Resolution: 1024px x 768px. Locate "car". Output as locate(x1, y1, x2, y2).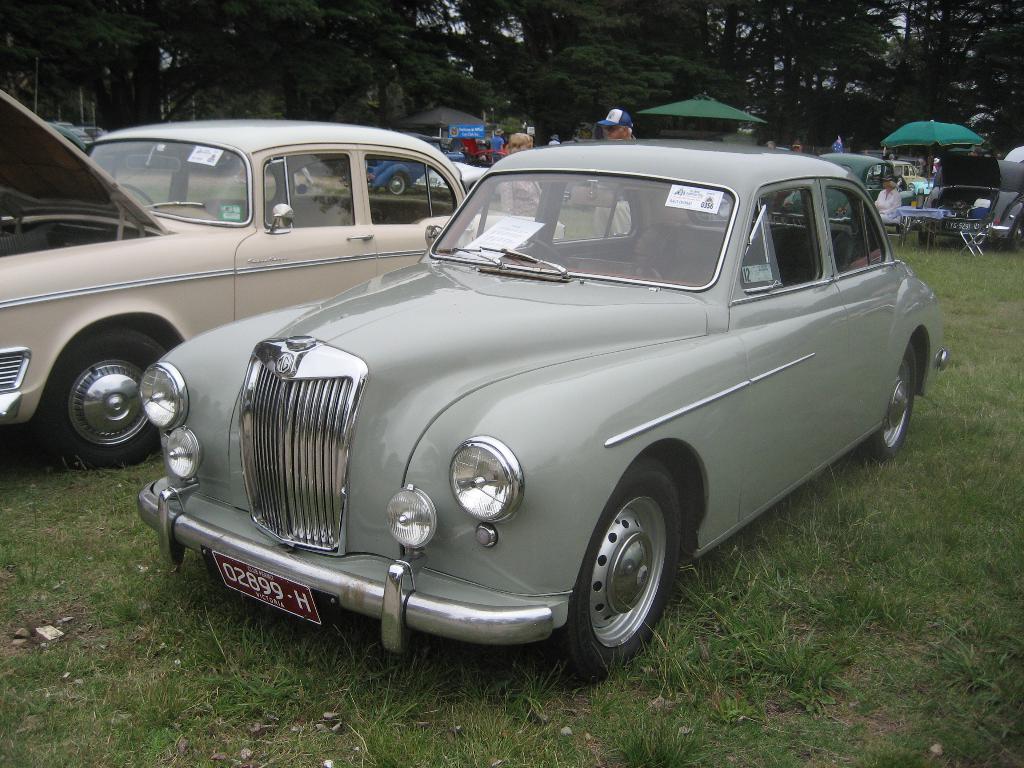
locate(912, 145, 1023, 241).
